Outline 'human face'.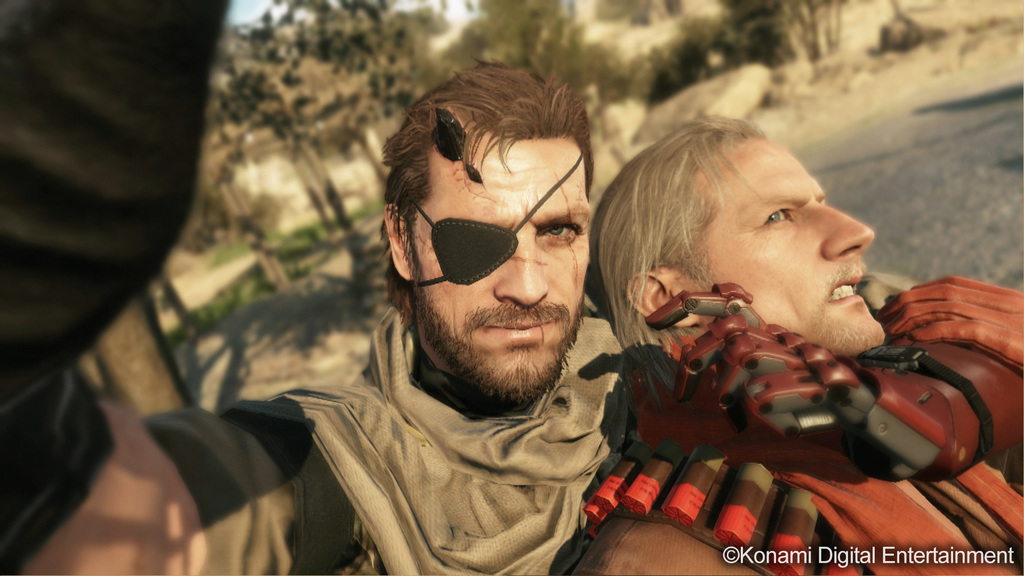
Outline: (670, 129, 891, 352).
